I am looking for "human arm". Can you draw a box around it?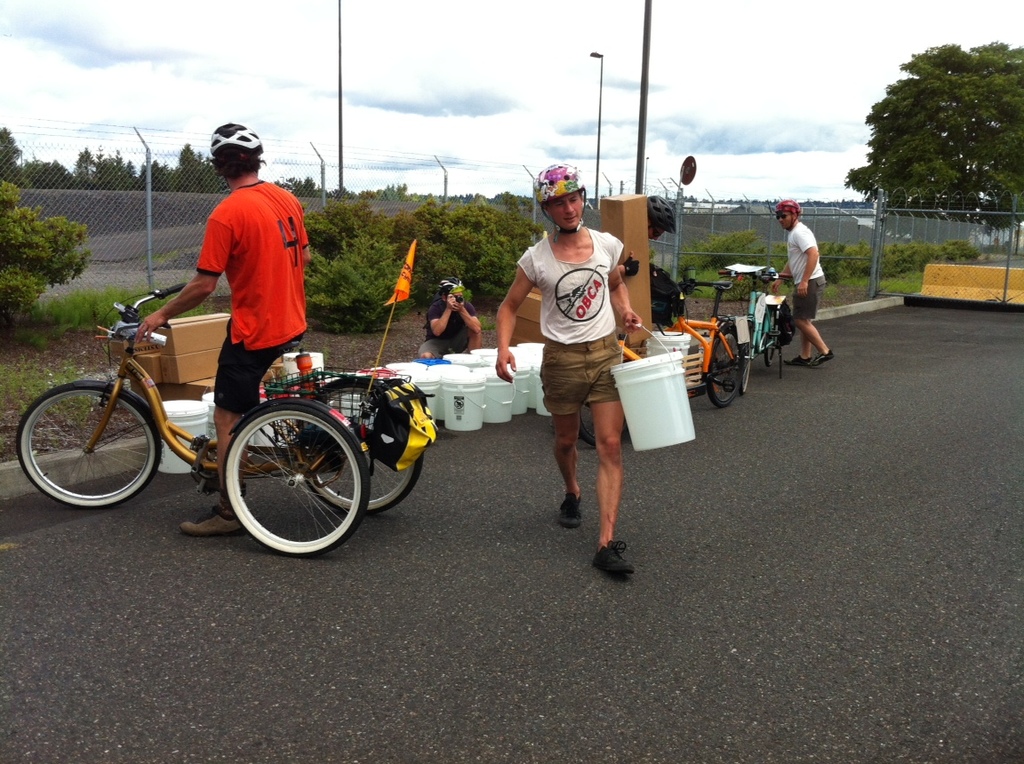
Sure, the bounding box is detection(449, 292, 485, 339).
